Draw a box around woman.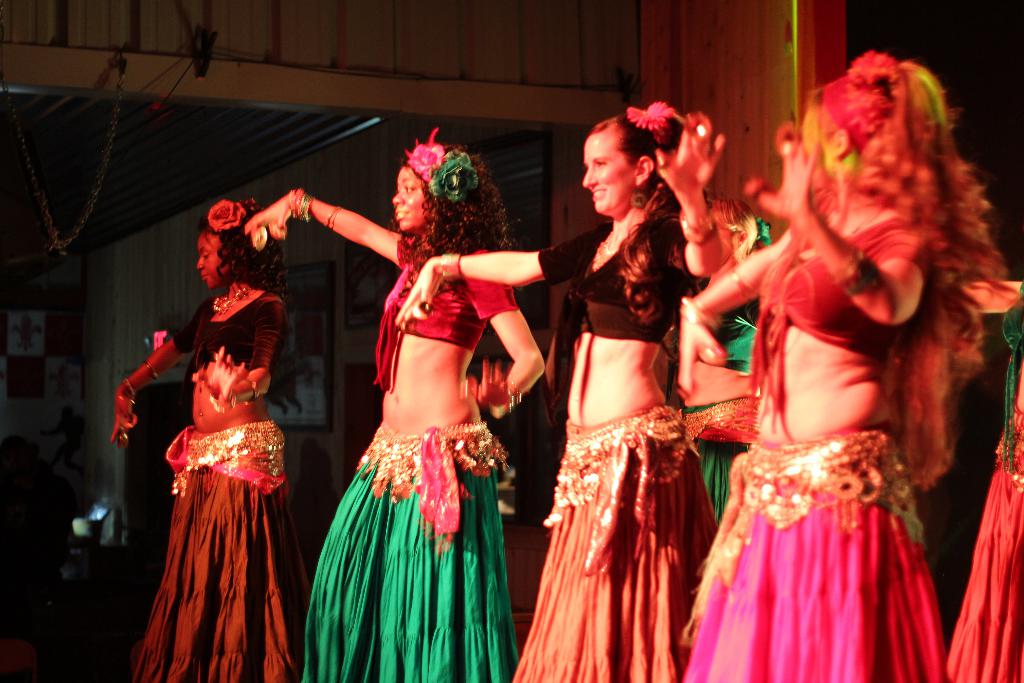
x1=396 y1=110 x2=760 y2=682.
